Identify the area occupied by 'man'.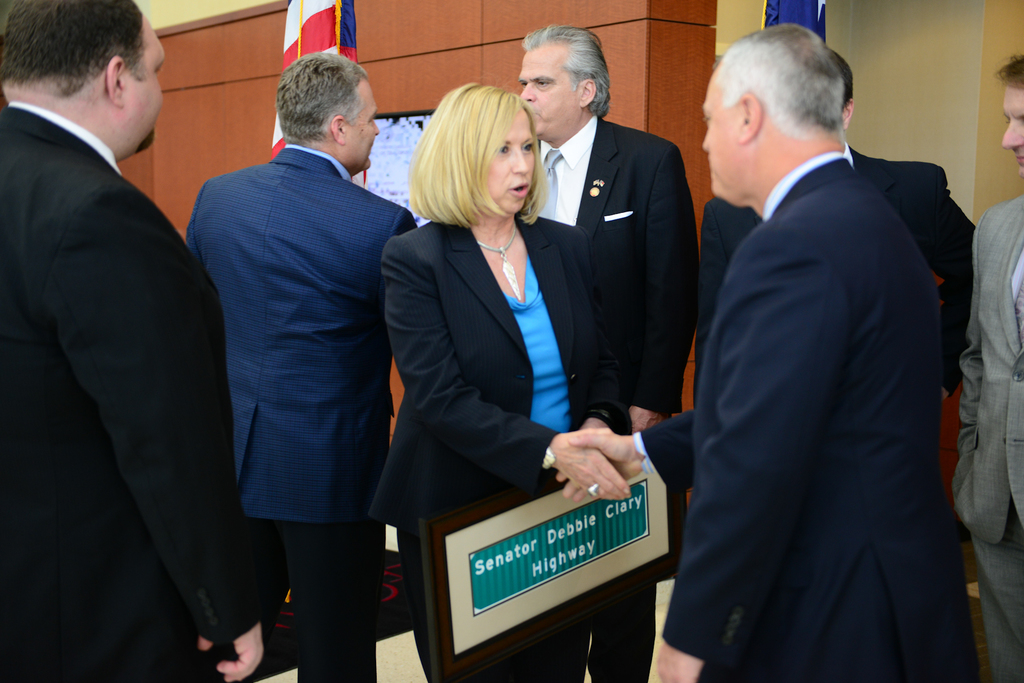
Area: <box>184,51,422,682</box>.
